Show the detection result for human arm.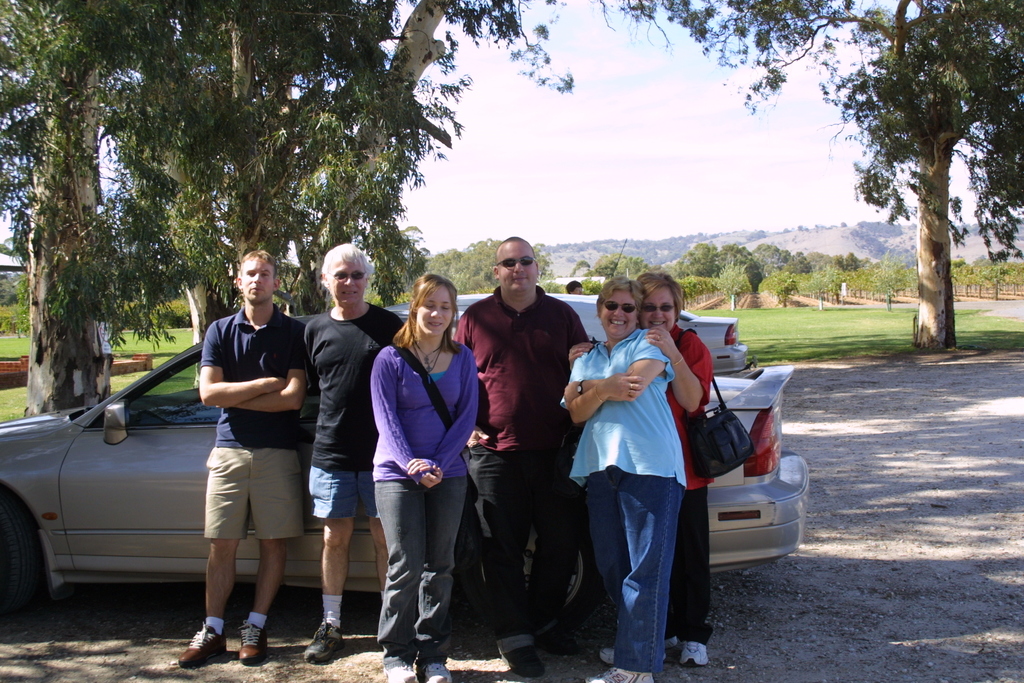
locate(200, 325, 286, 407).
